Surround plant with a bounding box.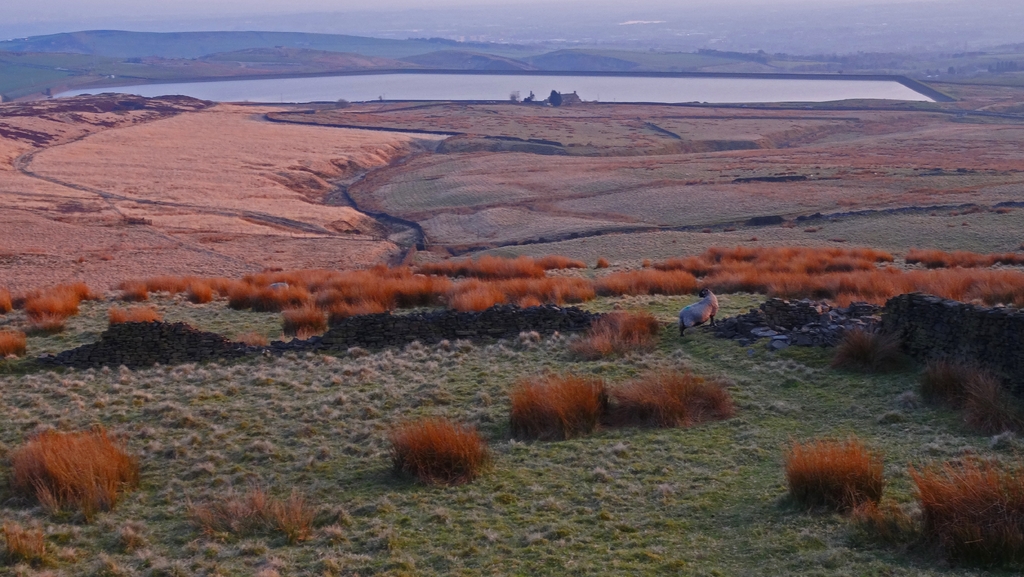
<bbox>0, 430, 139, 514</bbox>.
